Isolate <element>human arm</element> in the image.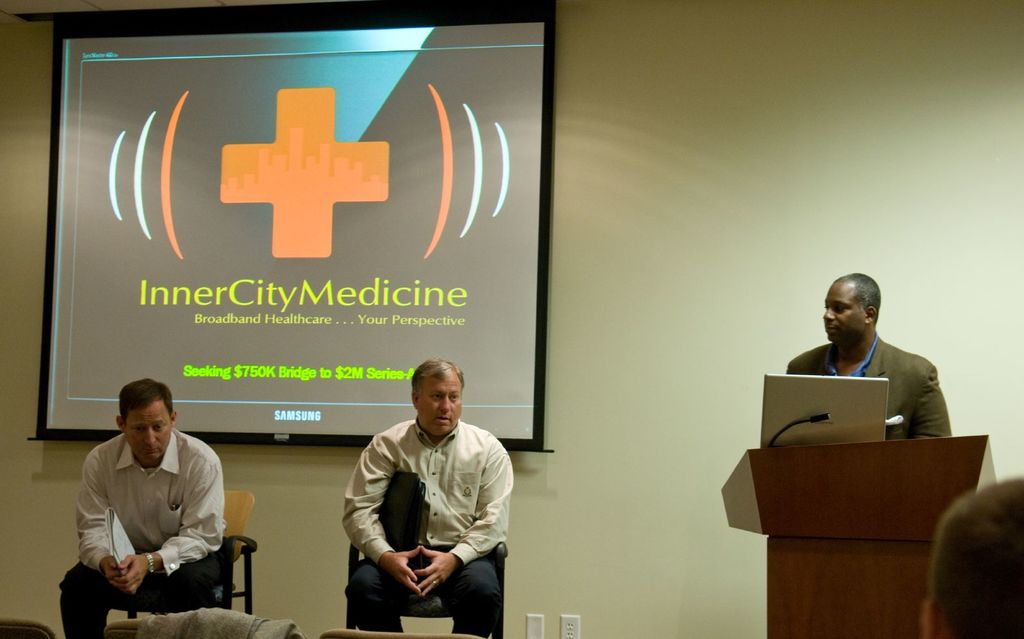
Isolated region: (107, 453, 227, 599).
